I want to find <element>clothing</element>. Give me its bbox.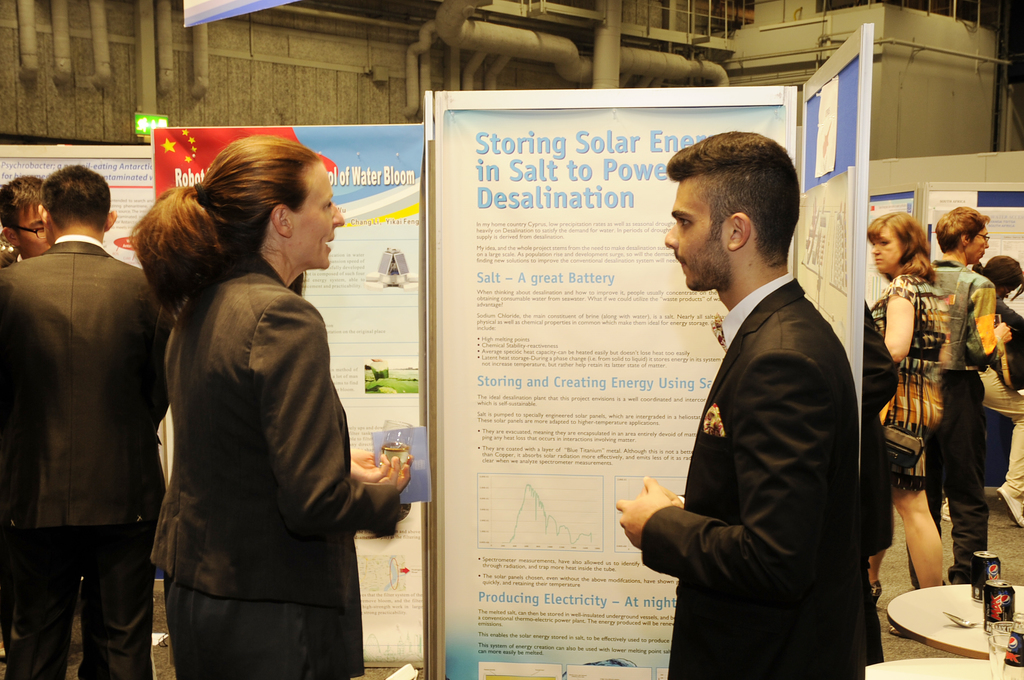
{"x1": 145, "y1": 242, "x2": 396, "y2": 679}.
